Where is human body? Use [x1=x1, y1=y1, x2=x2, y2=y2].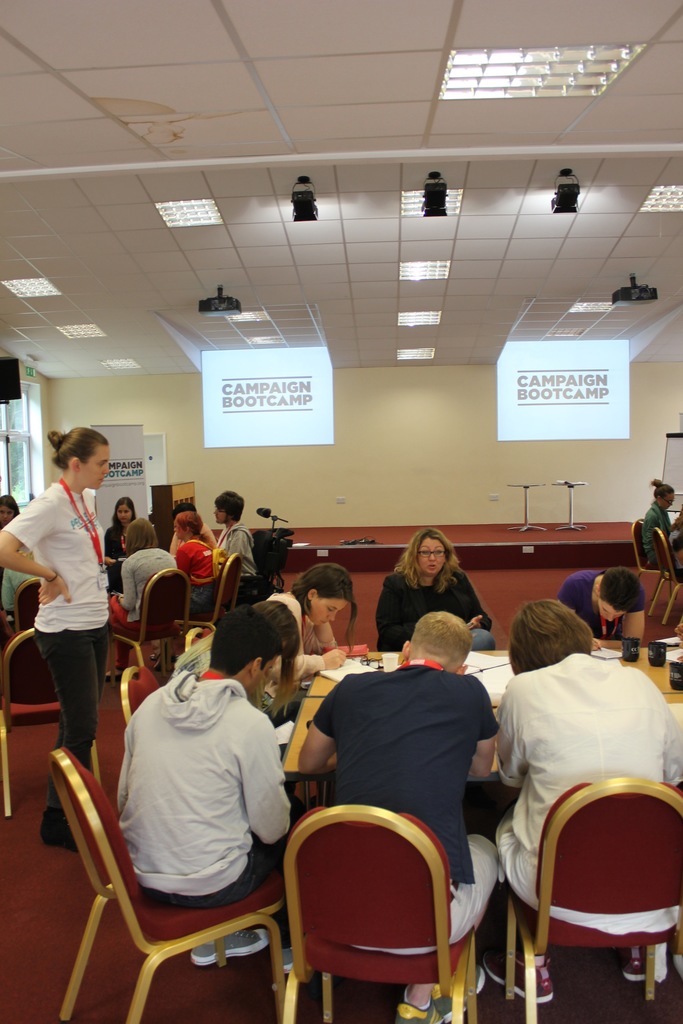
[x1=106, y1=547, x2=174, y2=625].
